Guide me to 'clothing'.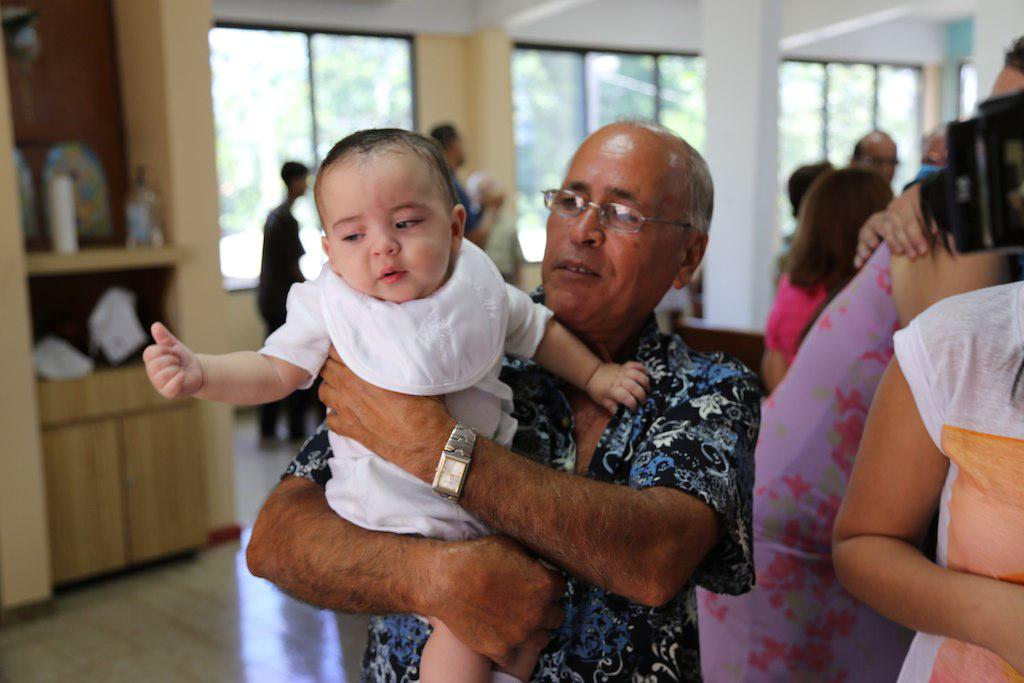
Guidance: select_region(697, 235, 934, 682).
